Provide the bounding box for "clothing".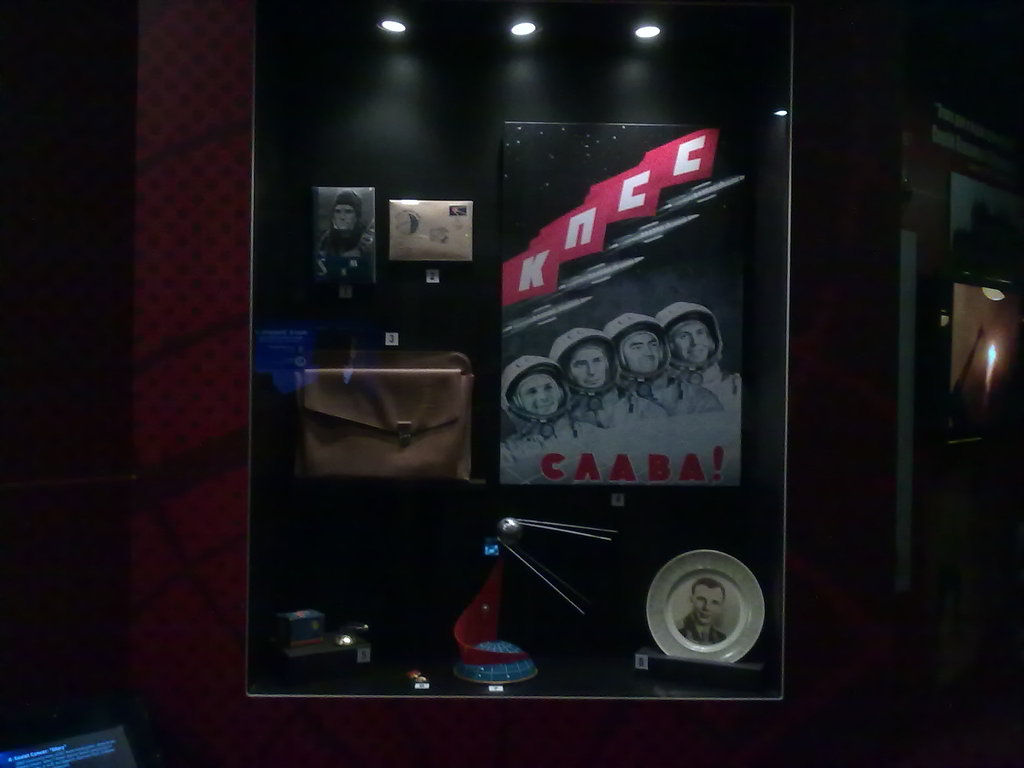
Rect(314, 180, 377, 294).
